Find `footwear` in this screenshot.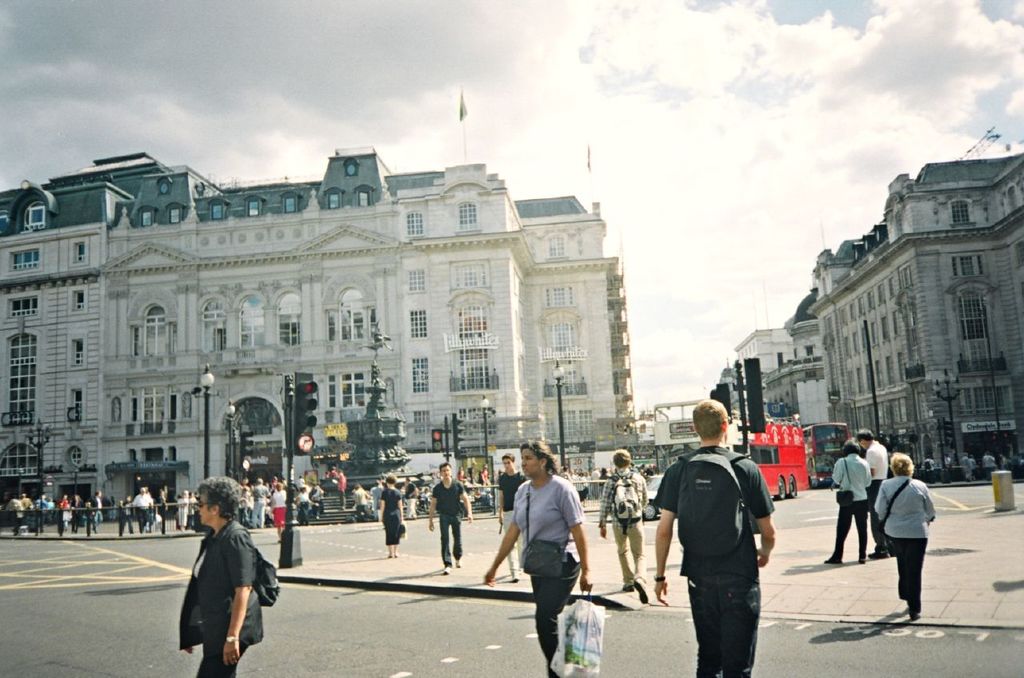
The bounding box for `footwear` is x1=825, y1=556, x2=842, y2=567.
